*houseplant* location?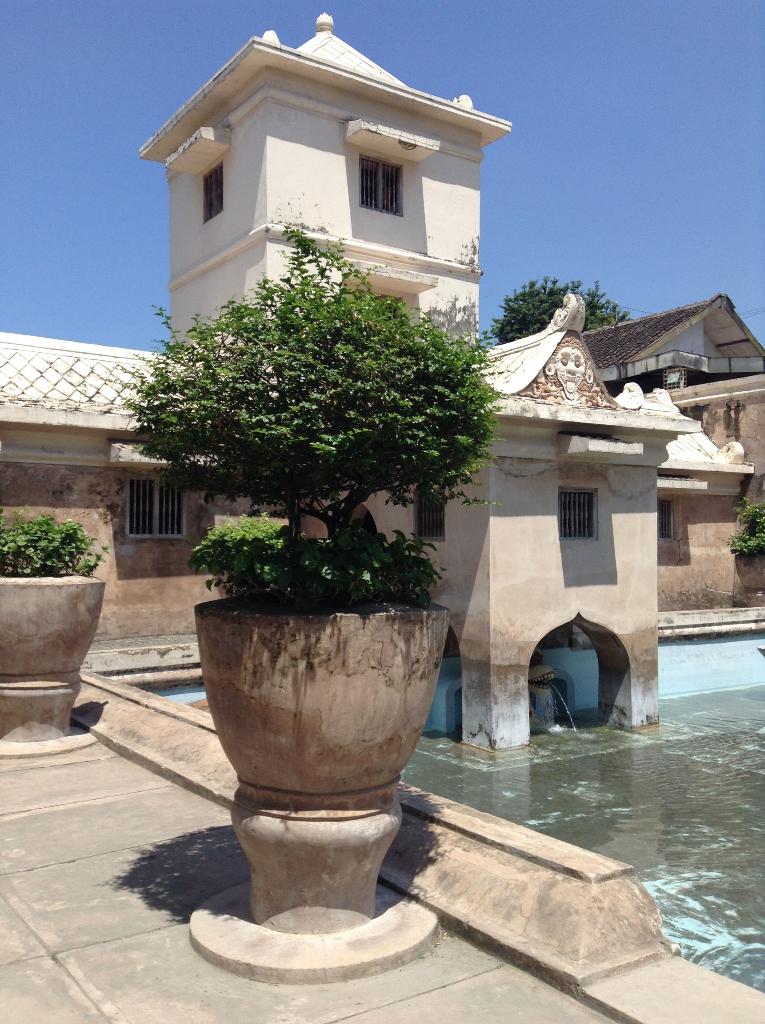
crop(729, 495, 764, 604)
